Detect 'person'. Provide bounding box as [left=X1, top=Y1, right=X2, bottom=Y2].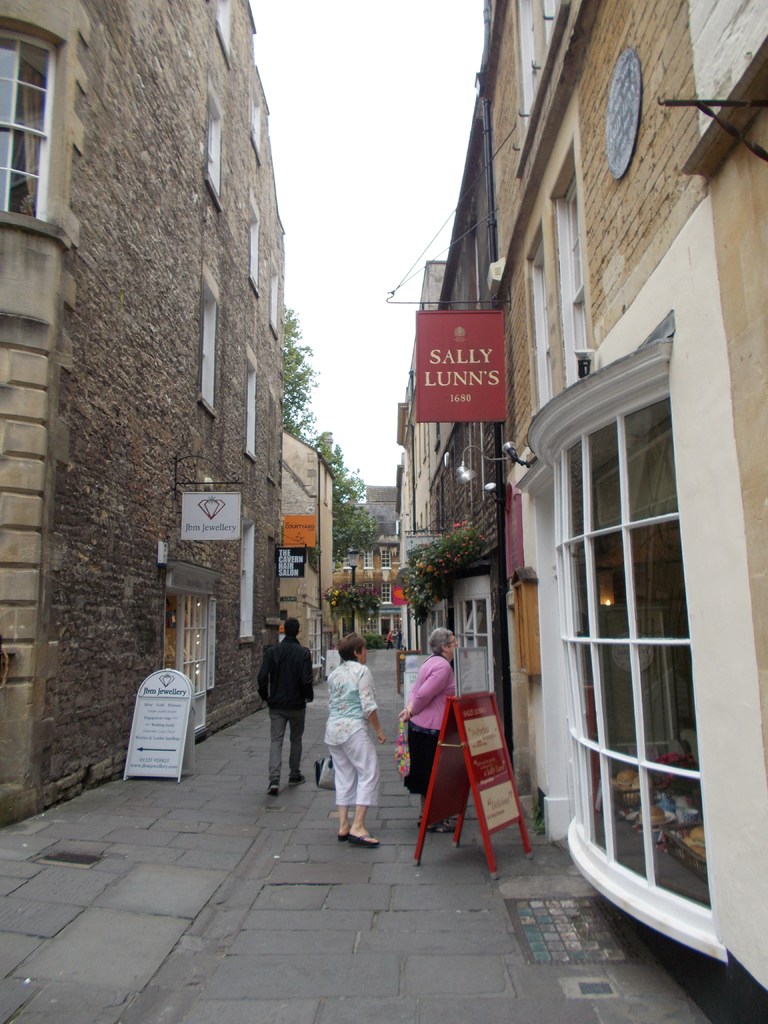
[left=327, top=636, right=388, bottom=844].
